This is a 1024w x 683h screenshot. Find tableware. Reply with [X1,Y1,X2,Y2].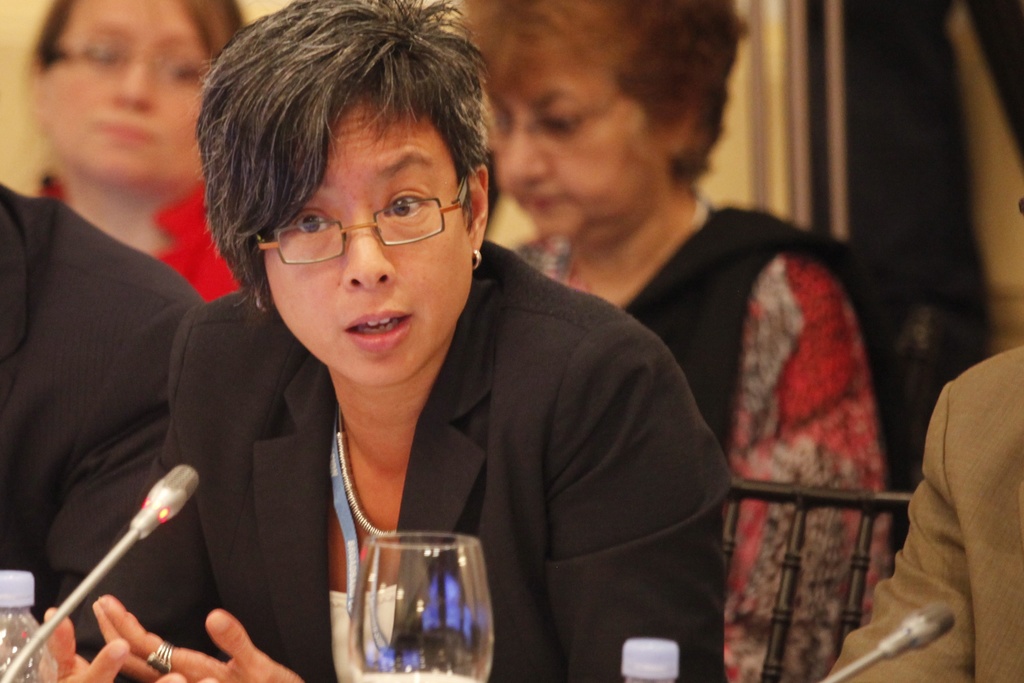
[342,513,490,680].
